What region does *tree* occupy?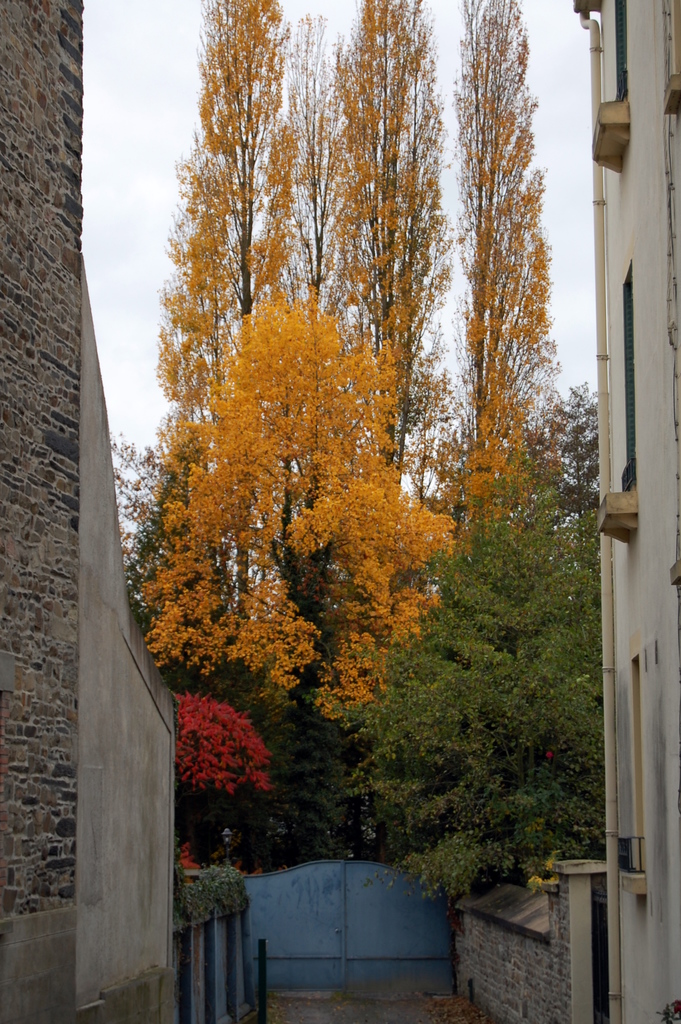
l=293, t=0, r=470, b=595.
